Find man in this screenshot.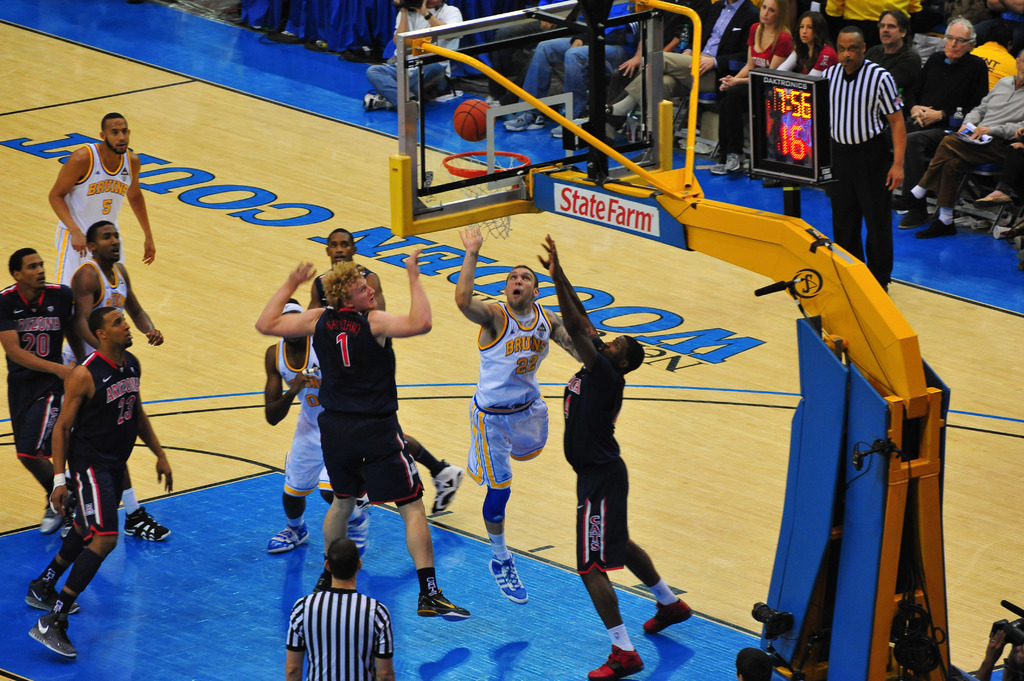
The bounding box for man is [x1=22, y1=304, x2=173, y2=659].
